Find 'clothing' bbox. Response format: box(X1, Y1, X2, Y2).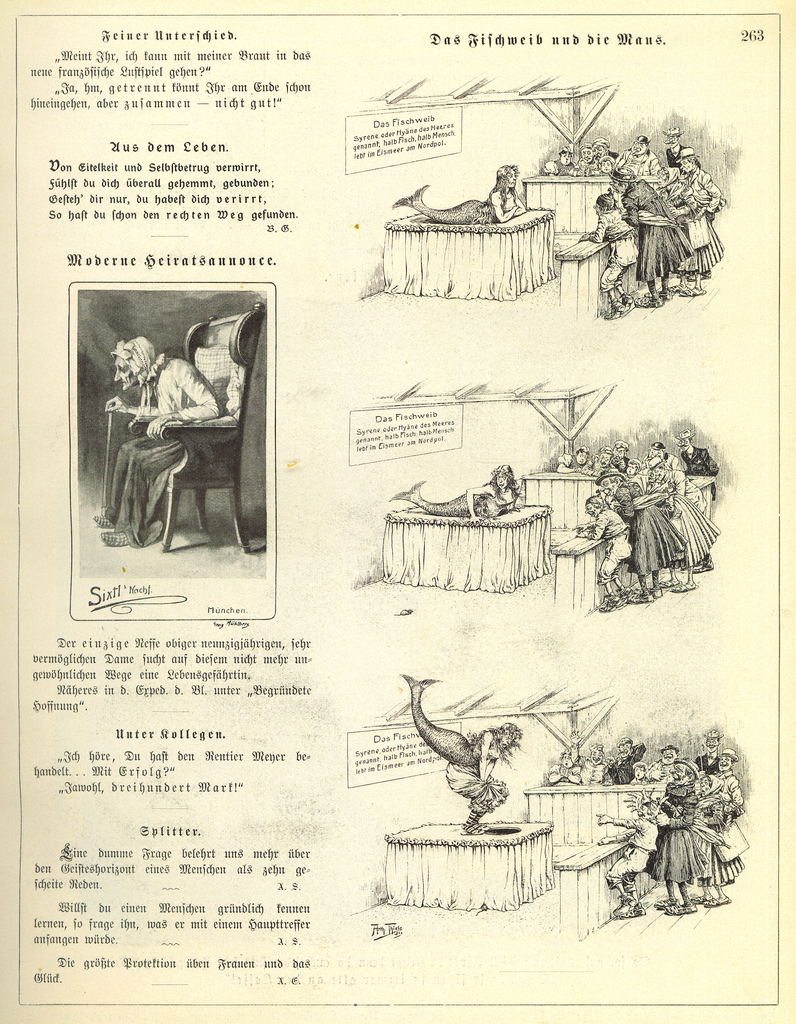
box(101, 353, 227, 544).
